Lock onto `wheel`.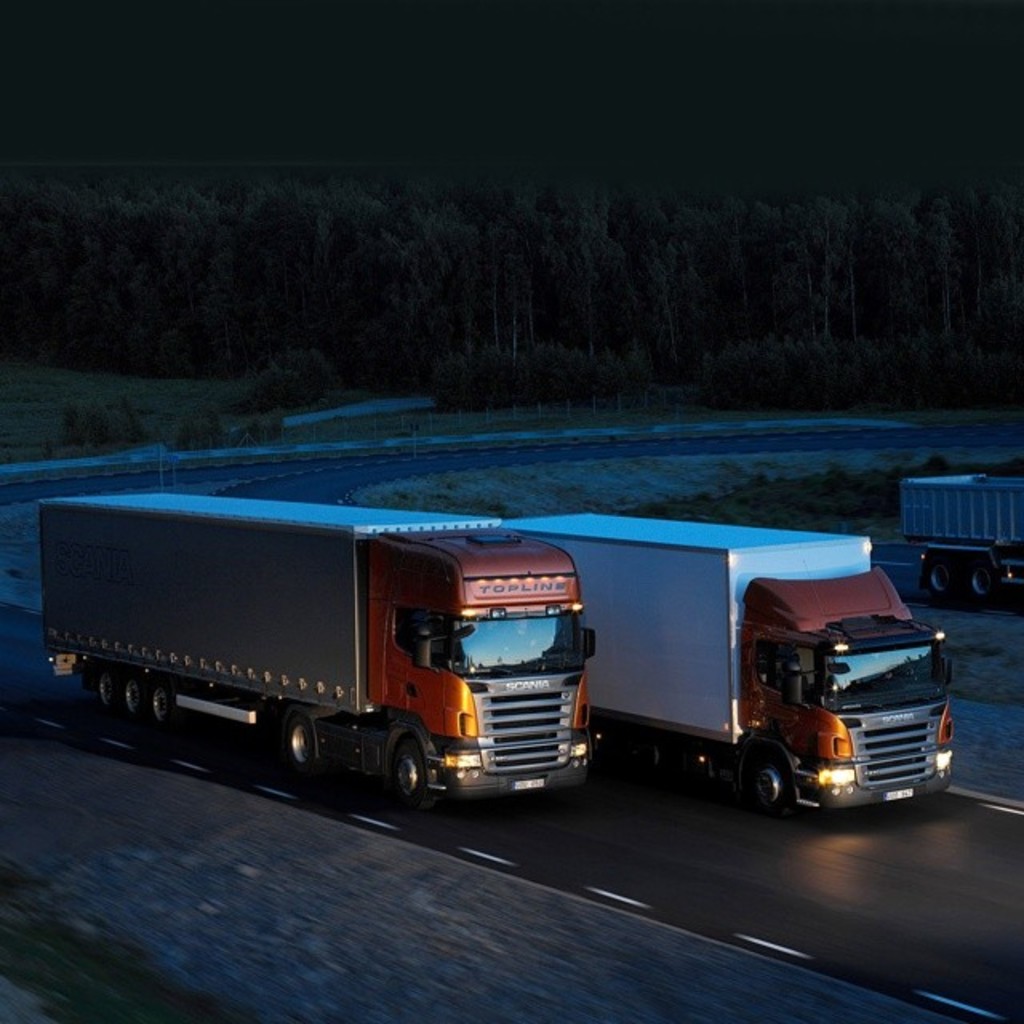
Locked: l=142, t=685, r=184, b=731.
